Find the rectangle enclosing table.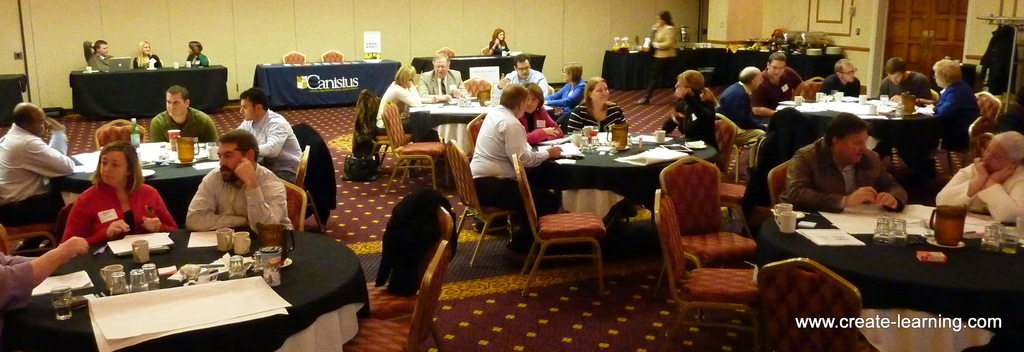
[403,90,508,149].
